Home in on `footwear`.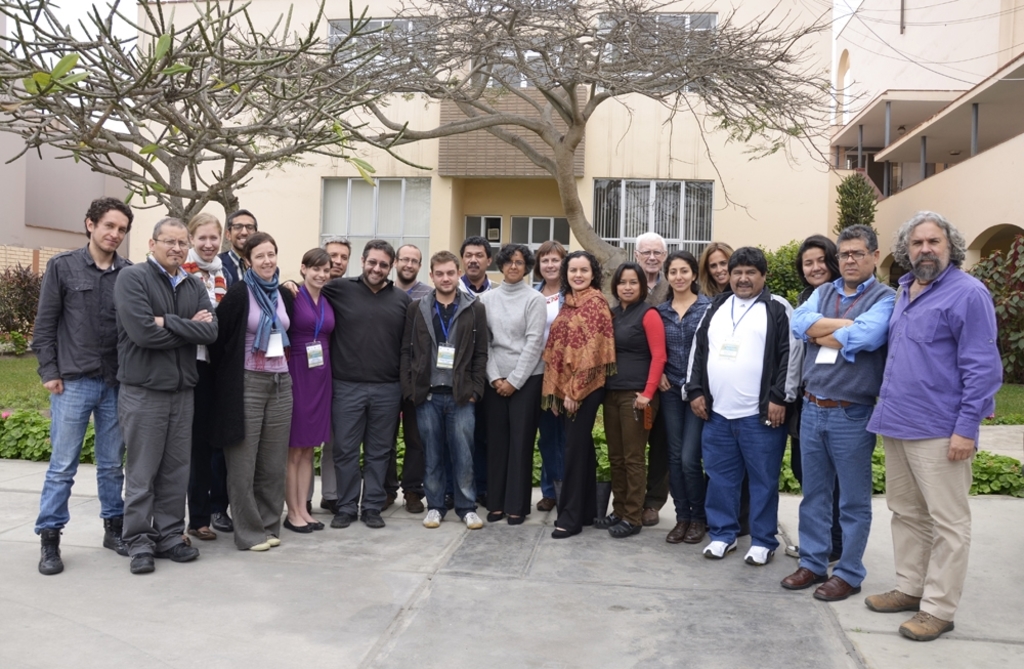
Homed in at [182,533,189,542].
